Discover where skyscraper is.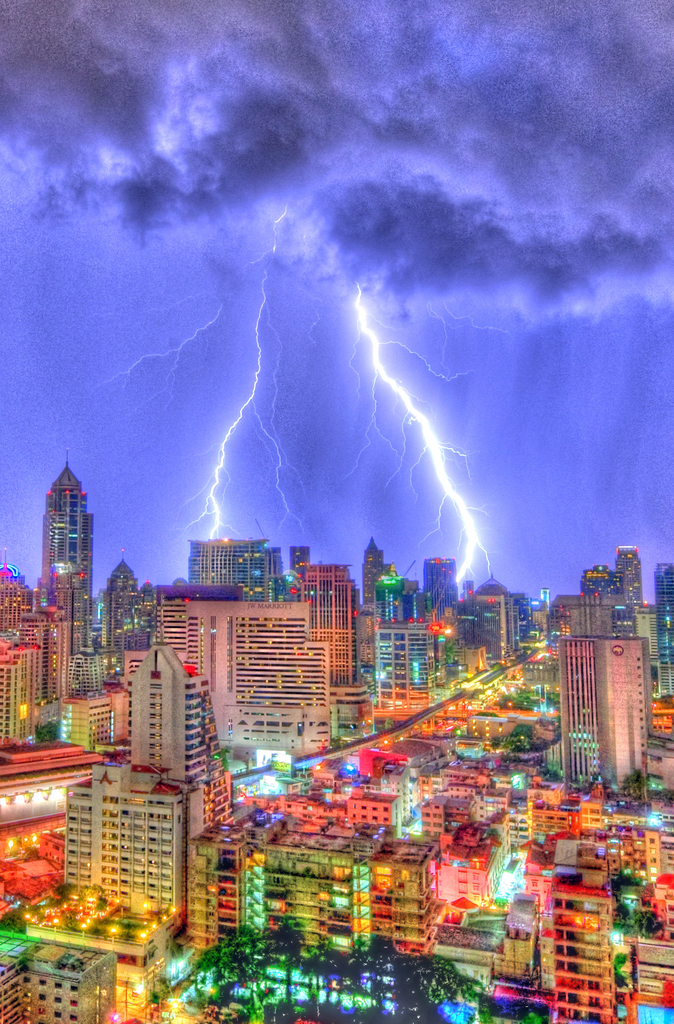
Discovered at region(361, 541, 388, 596).
